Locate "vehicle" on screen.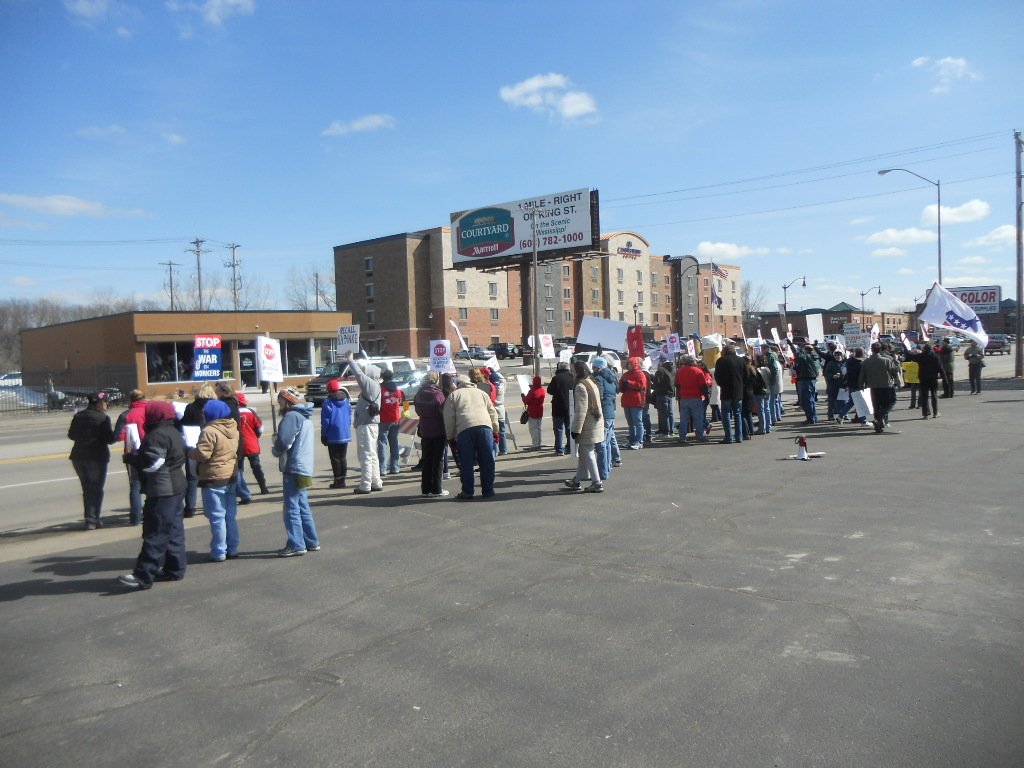
On screen at 0/369/22/386.
